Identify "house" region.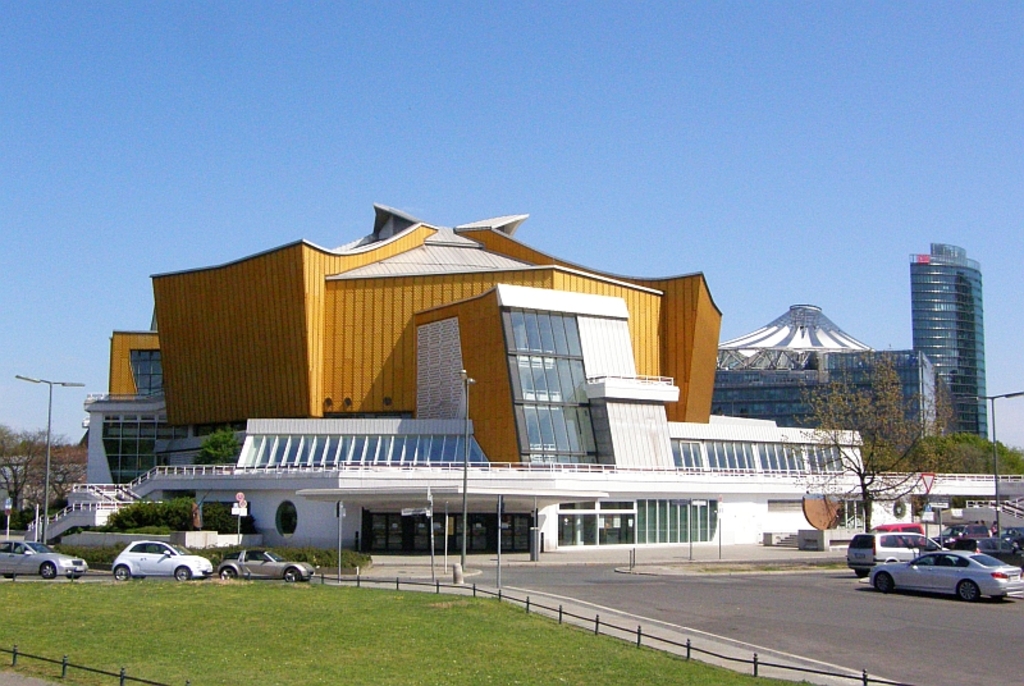
Region: region(906, 237, 992, 445).
